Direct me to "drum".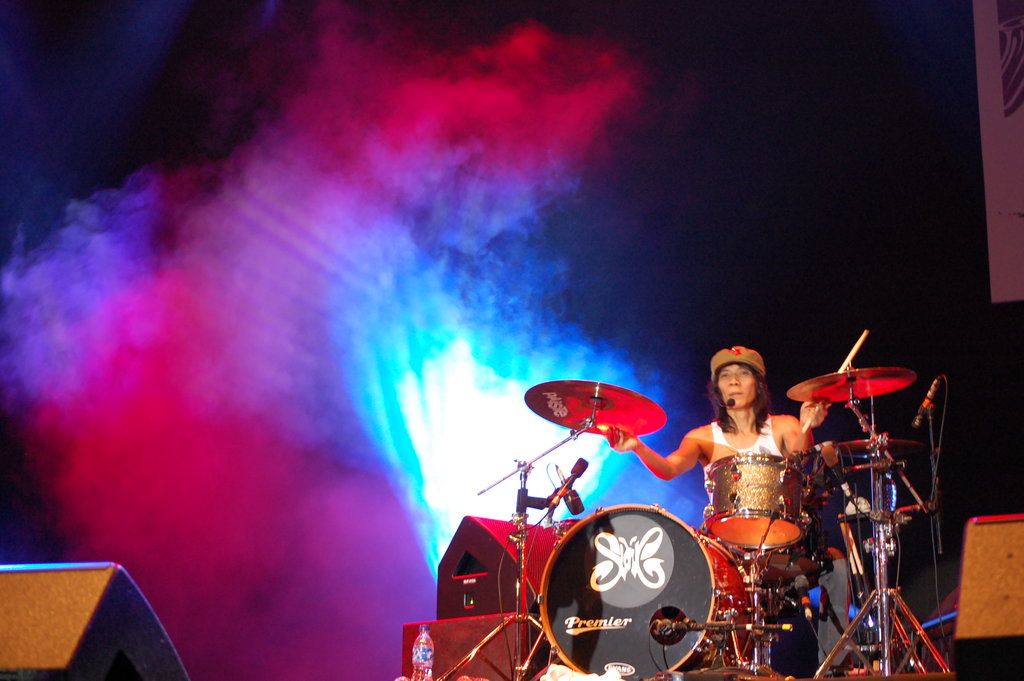
Direction: bbox(737, 509, 826, 589).
